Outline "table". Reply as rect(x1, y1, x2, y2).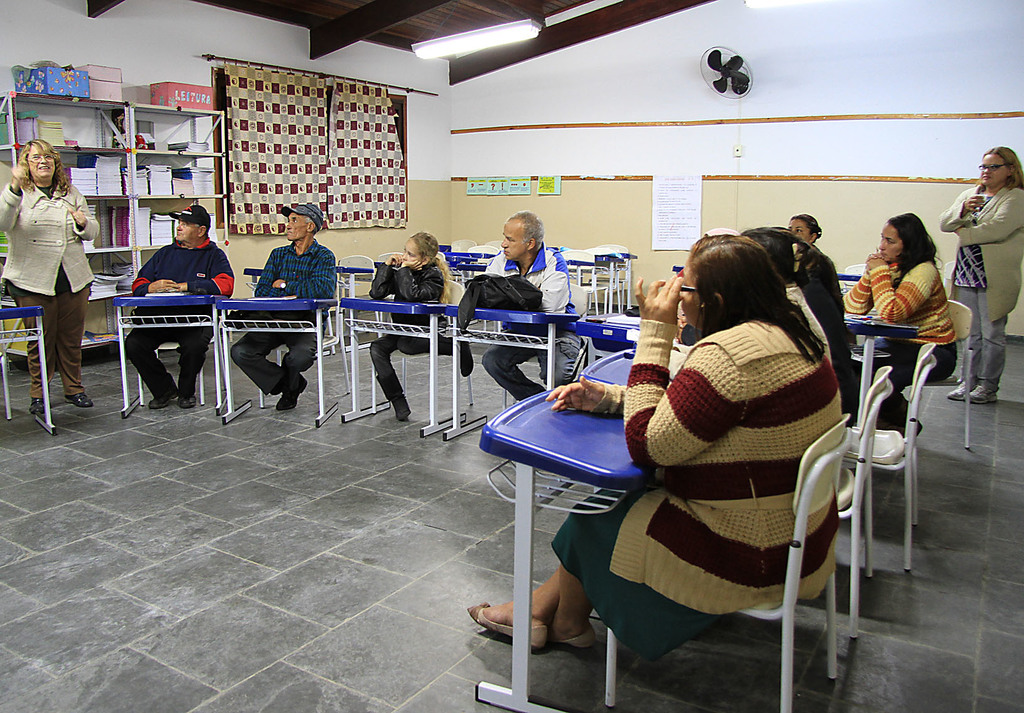
rect(371, 258, 385, 268).
